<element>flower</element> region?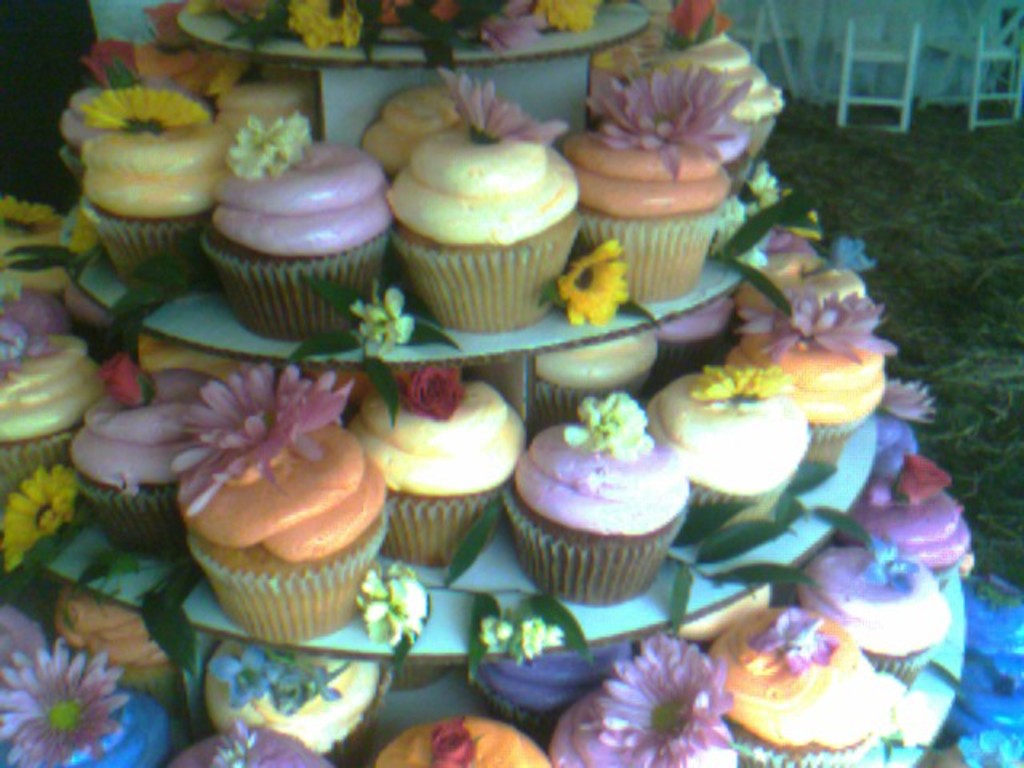
(619, 643, 734, 758)
